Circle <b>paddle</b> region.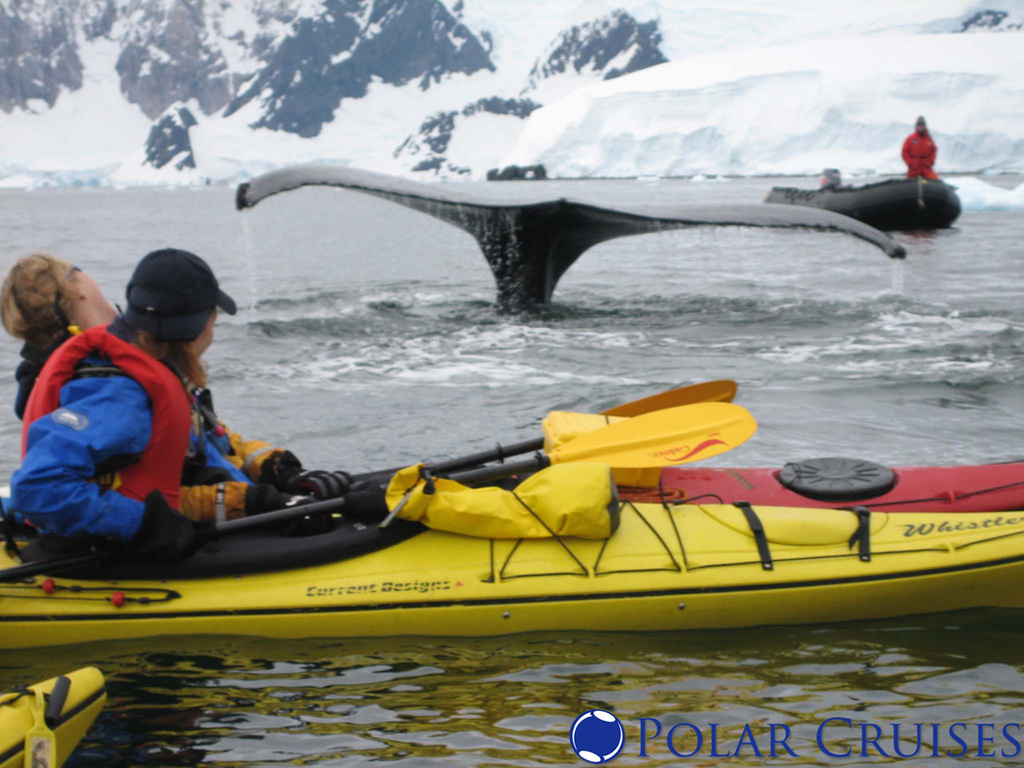
Region: box=[352, 379, 737, 484].
